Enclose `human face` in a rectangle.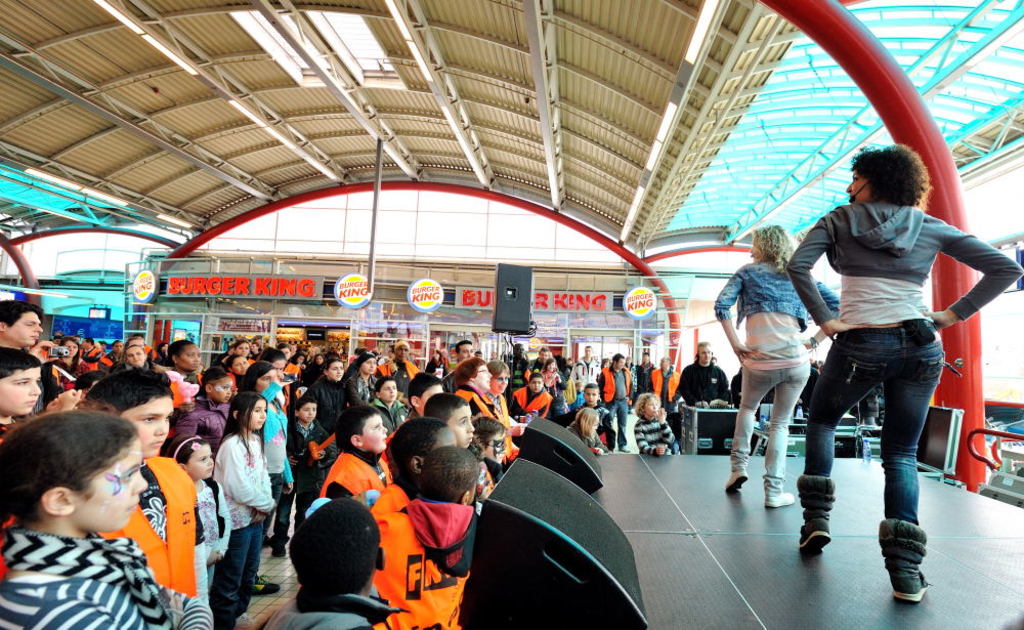
2, 312, 44, 349.
